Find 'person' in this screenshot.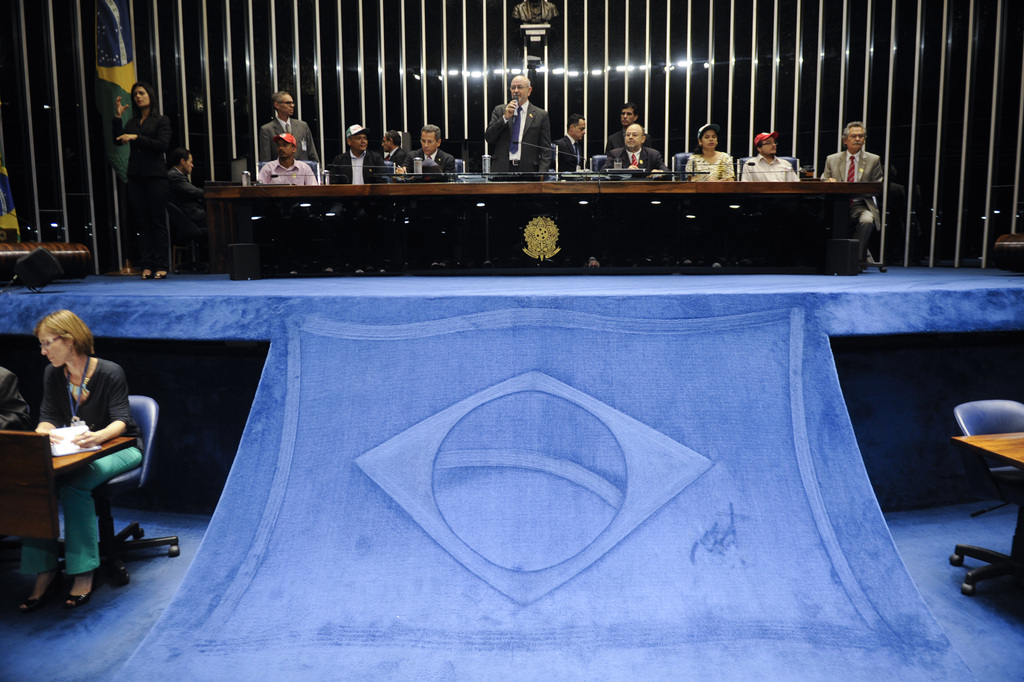
The bounding box for 'person' is <region>252, 129, 323, 186</region>.
